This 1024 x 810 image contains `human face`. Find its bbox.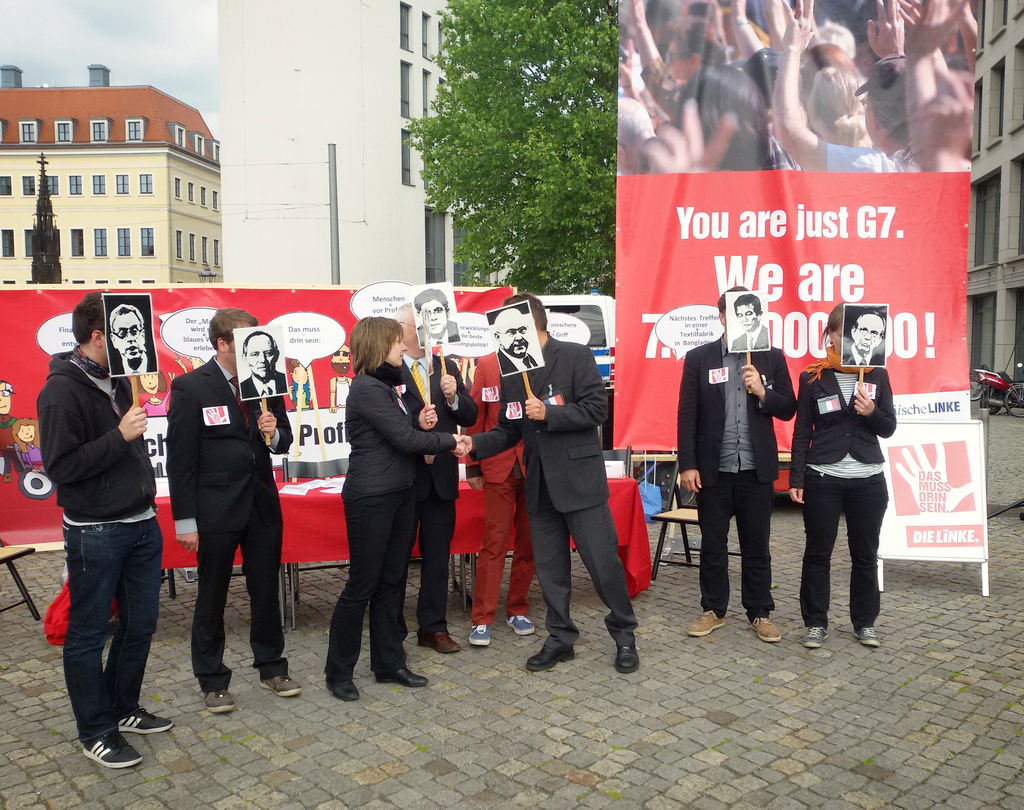
[x1=230, y1=325, x2=261, y2=372].
